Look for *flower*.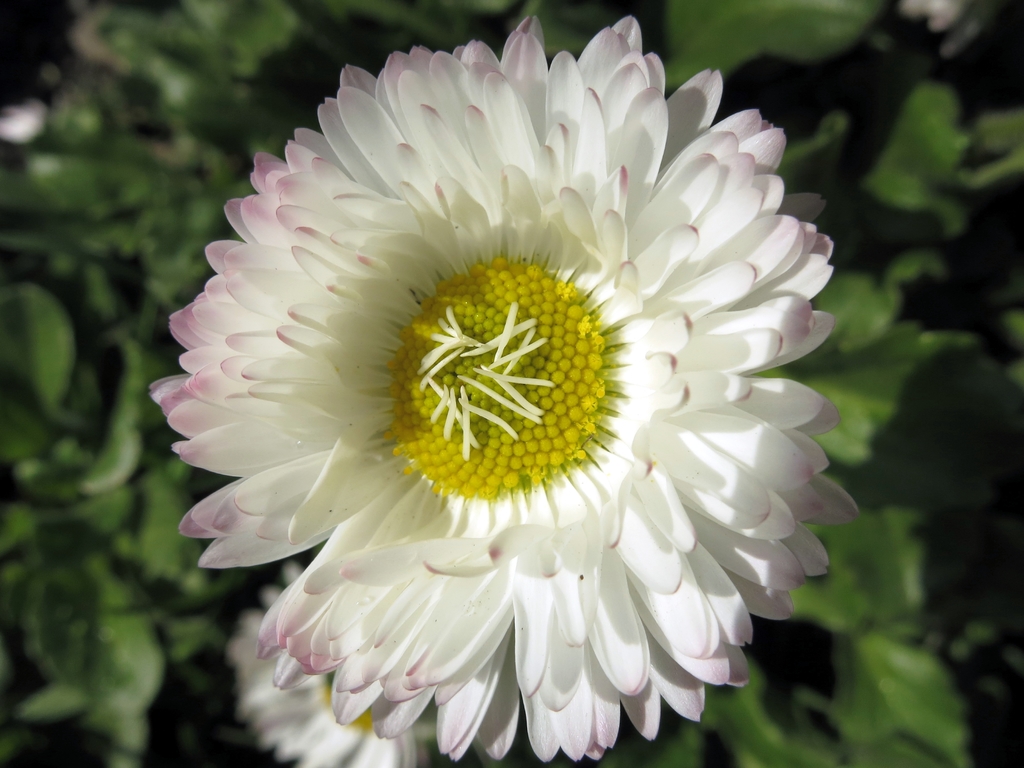
Found: locate(227, 560, 429, 767).
